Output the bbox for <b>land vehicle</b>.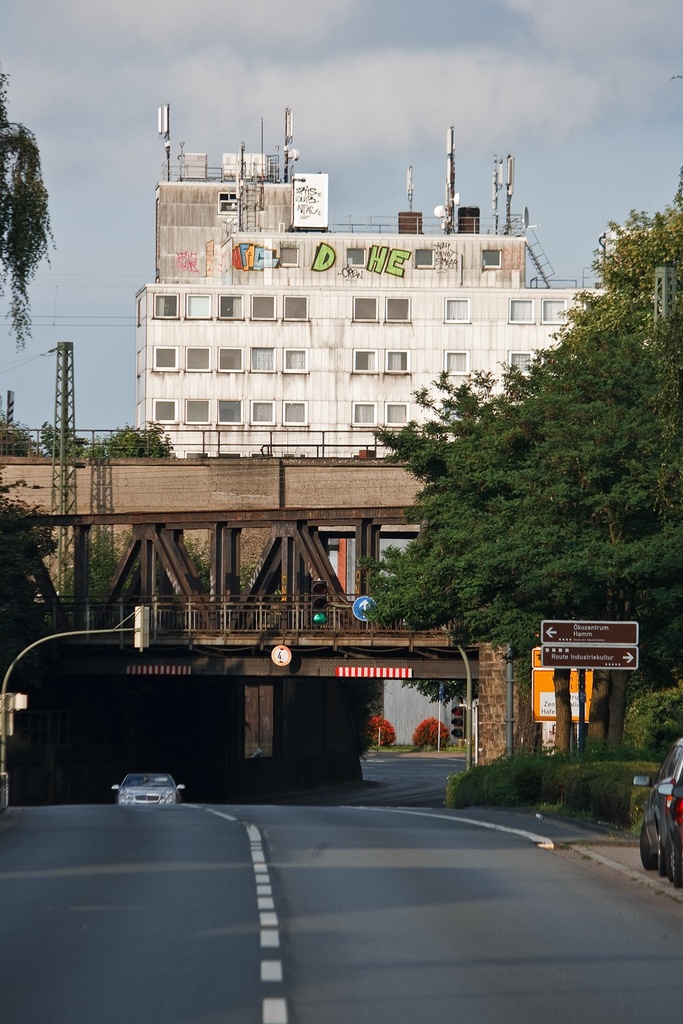
[x1=637, y1=736, x2=682, y2=892].
